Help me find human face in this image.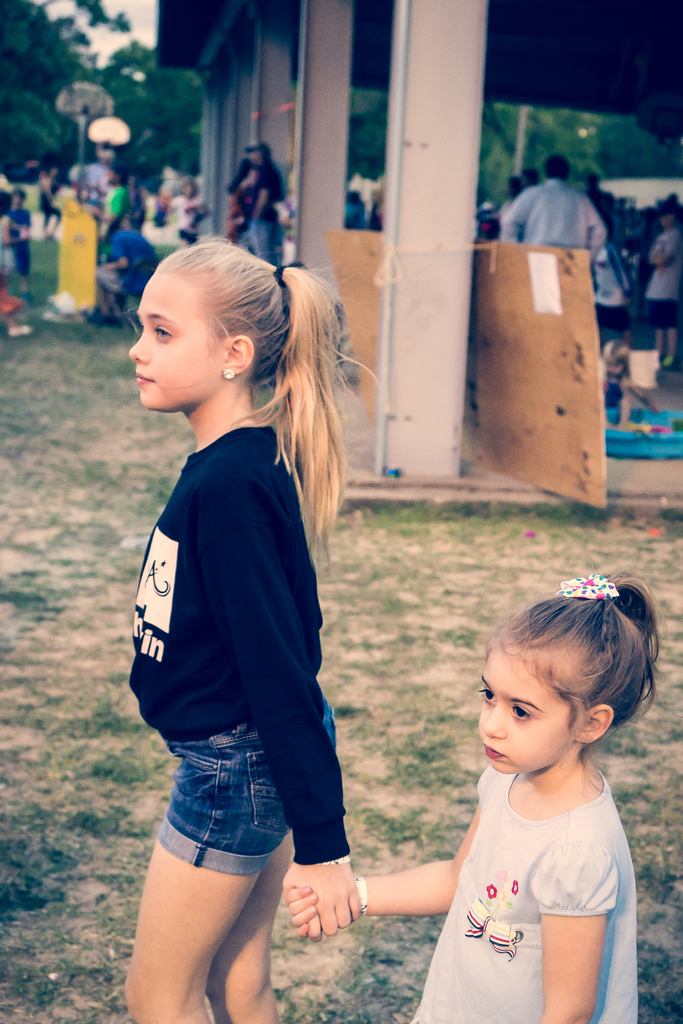
Found it: locate(478, 643, 573, 774).
